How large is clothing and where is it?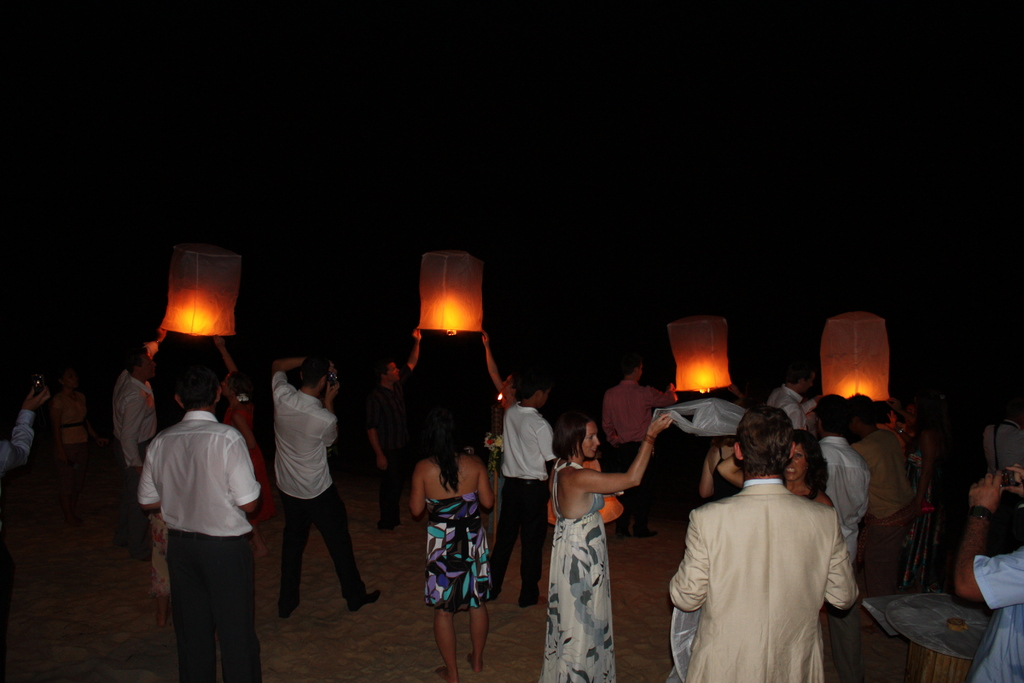
Bounding box: 278 372 367 607.
